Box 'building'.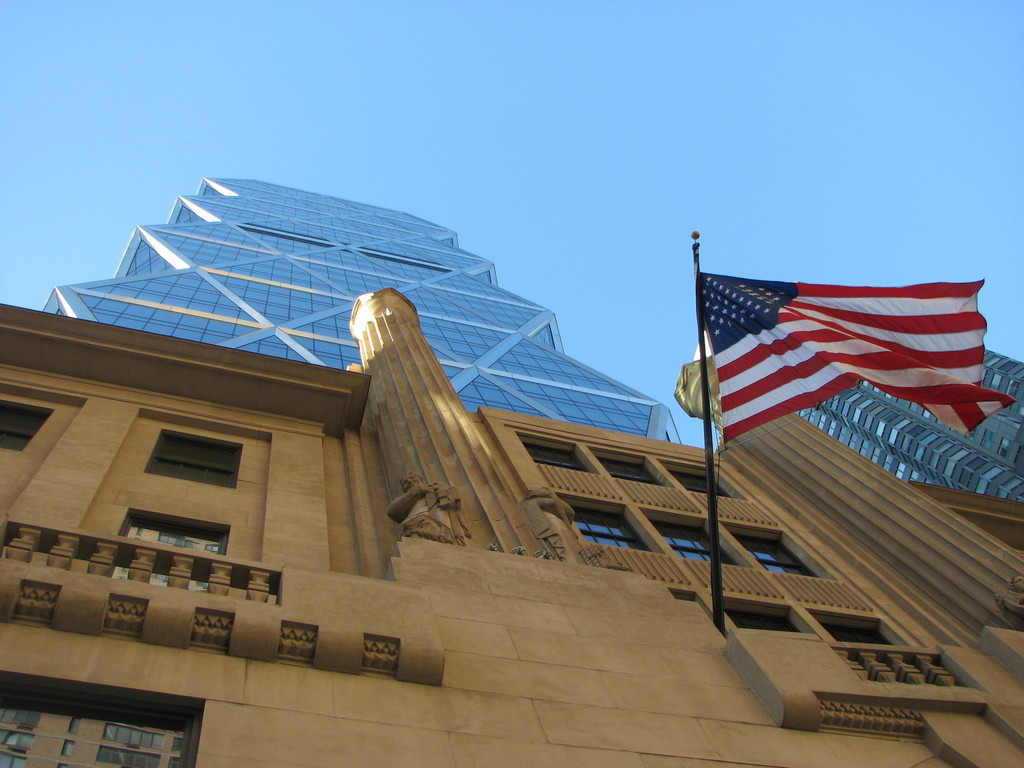
[0,234,1023,767].
